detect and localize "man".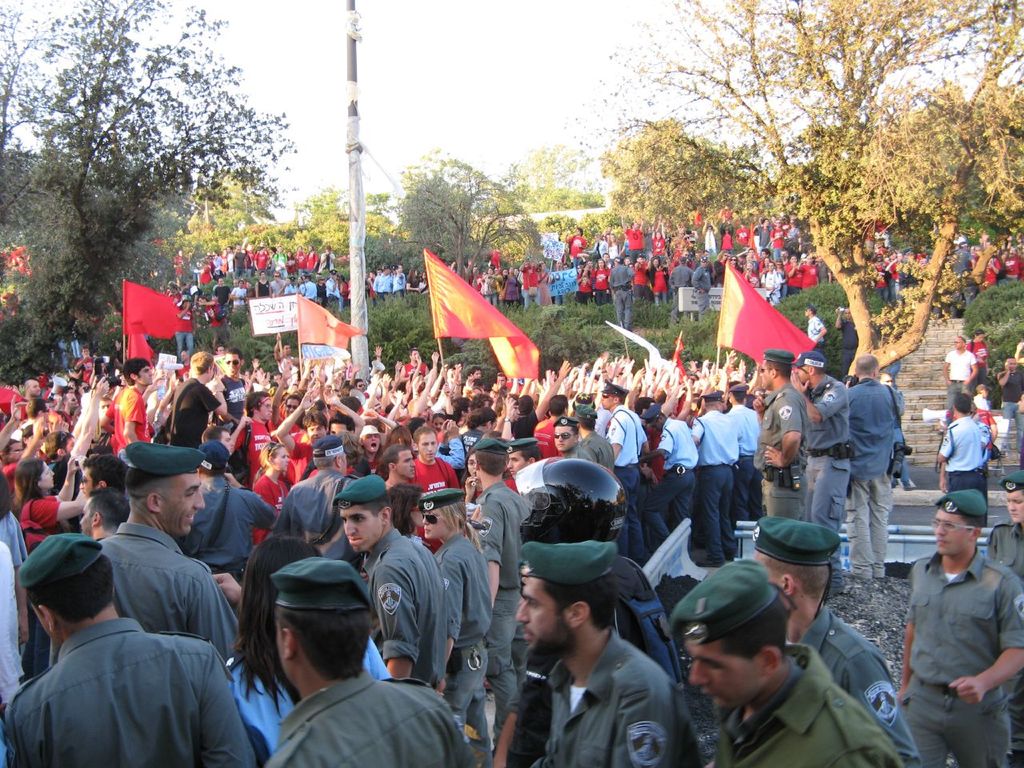
Localized at [x1=374, y1=263, x2=391, y2=301].
